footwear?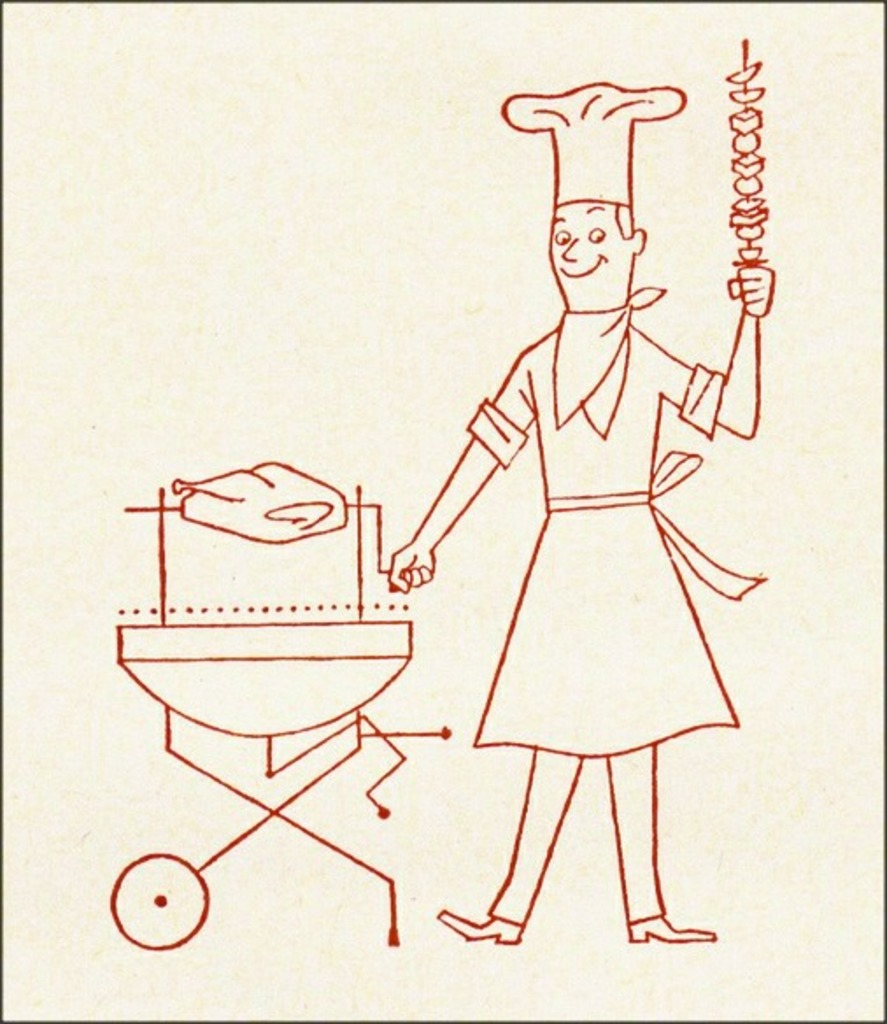
(626, 915, 715, 943)
